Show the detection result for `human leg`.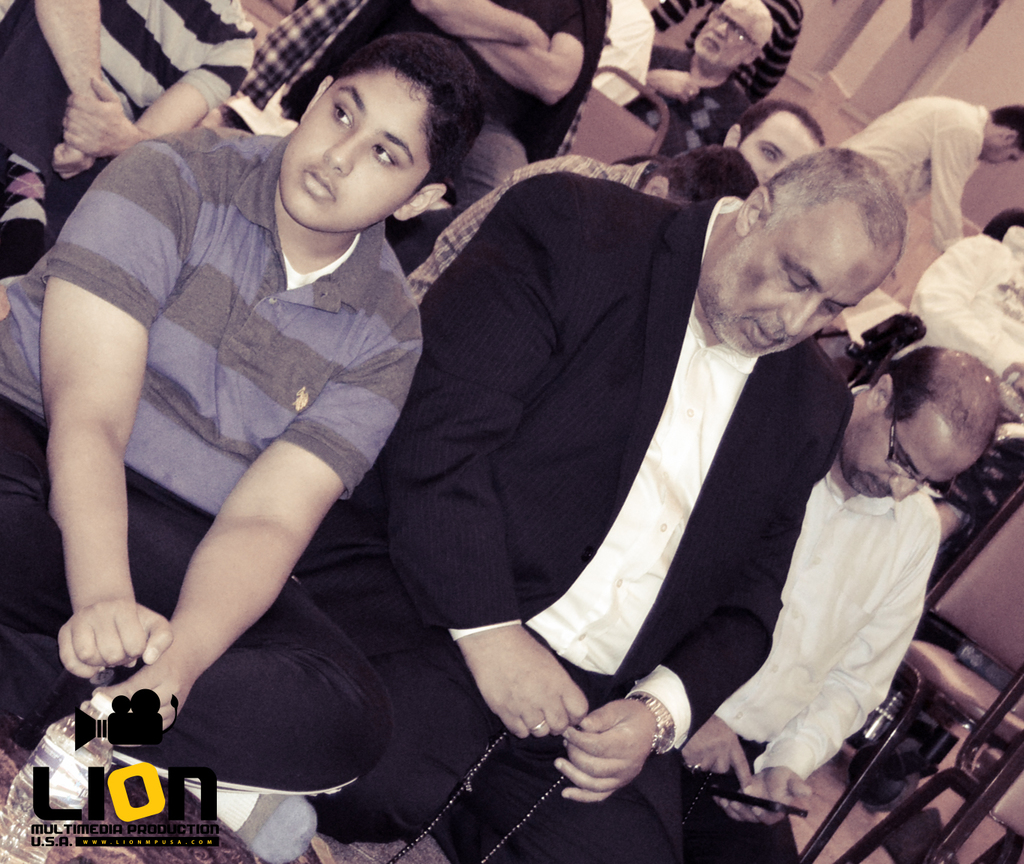
{"x1": 0, "y1": 425, "x2": 319, "y2": 863}.
